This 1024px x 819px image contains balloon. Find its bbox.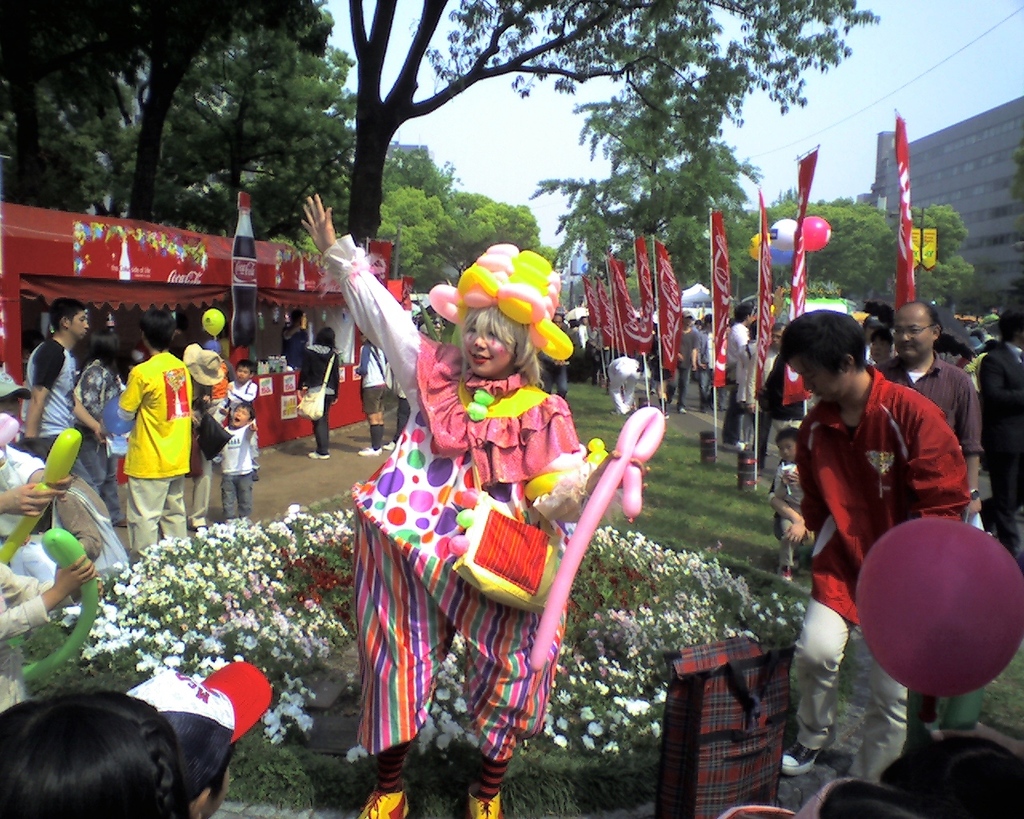
(left=853, top=516, right=1023, bottom=700).
